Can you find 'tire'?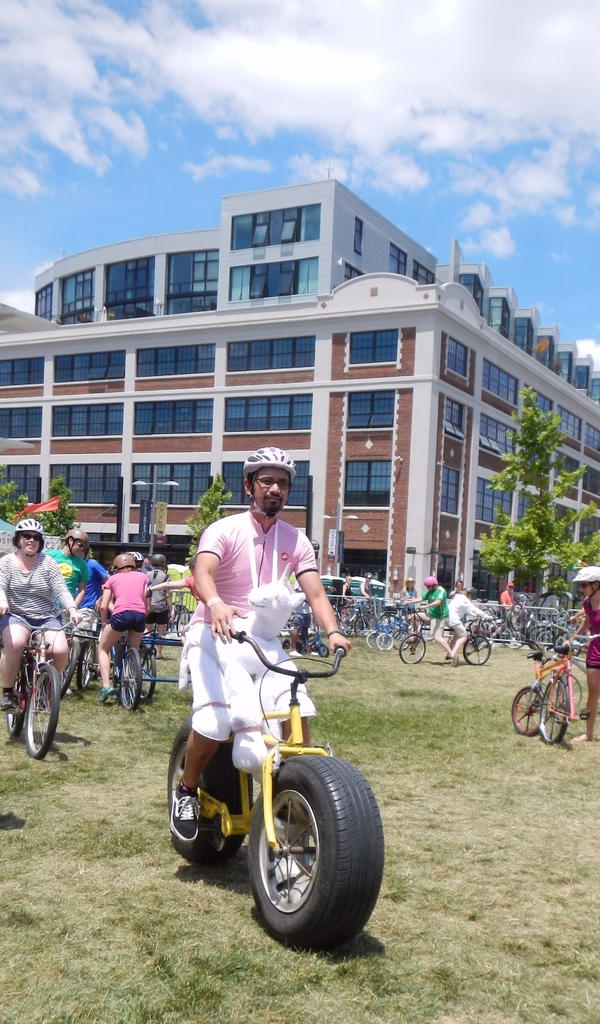
Yes, bounding box: left=523, top=621, right=562, bottom=653.
